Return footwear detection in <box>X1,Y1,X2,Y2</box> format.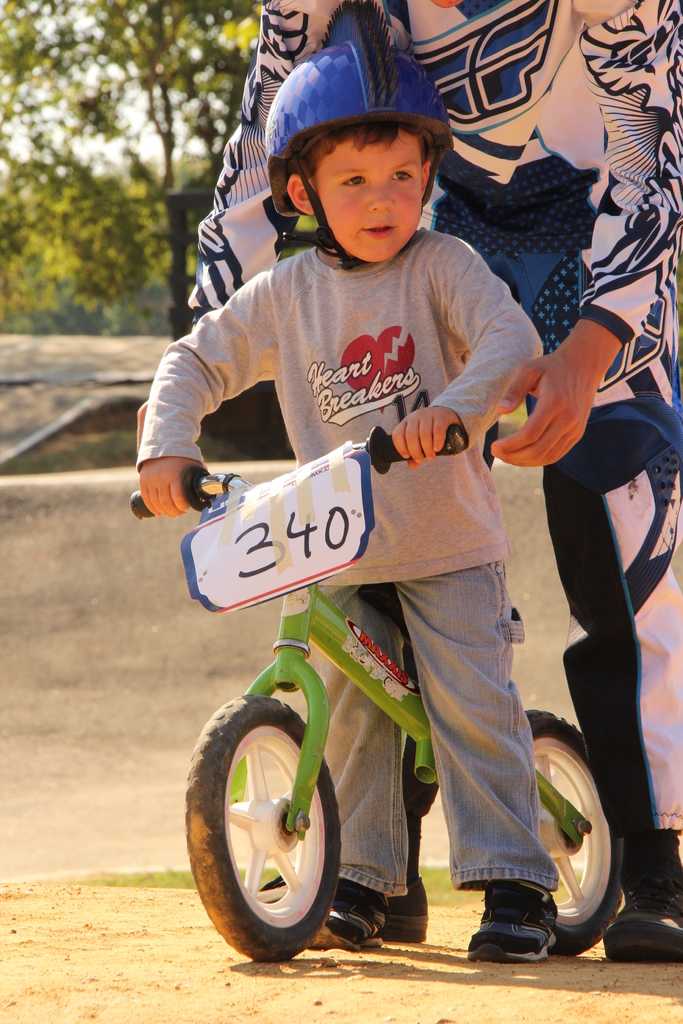
<box>473,876,573,968</box>.
